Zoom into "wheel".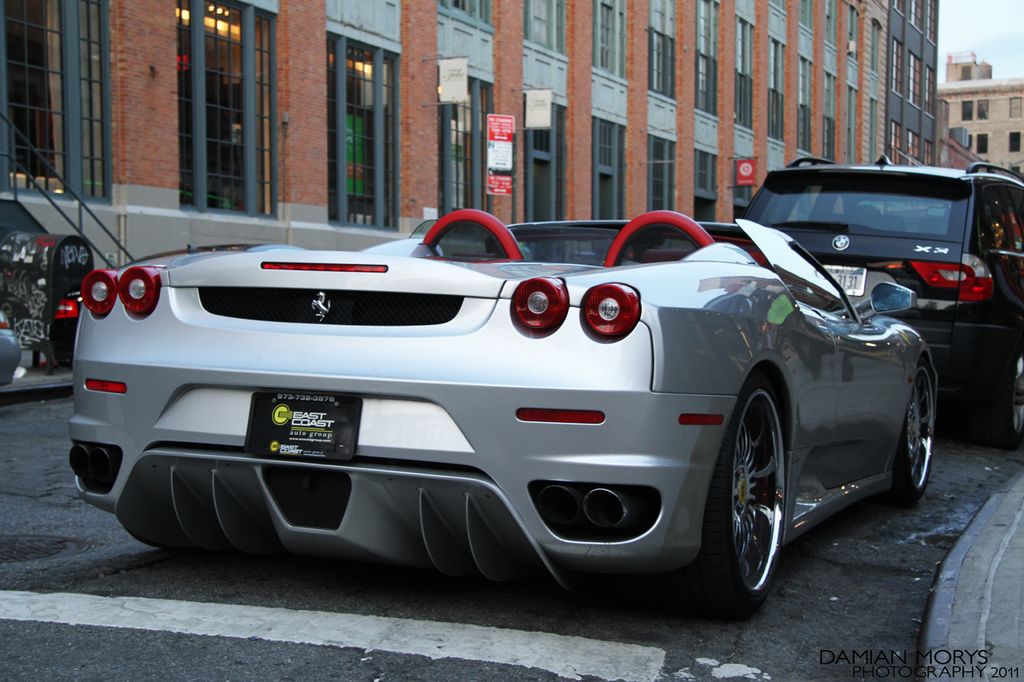
Zoom target: [689, 387, 790, 620].
